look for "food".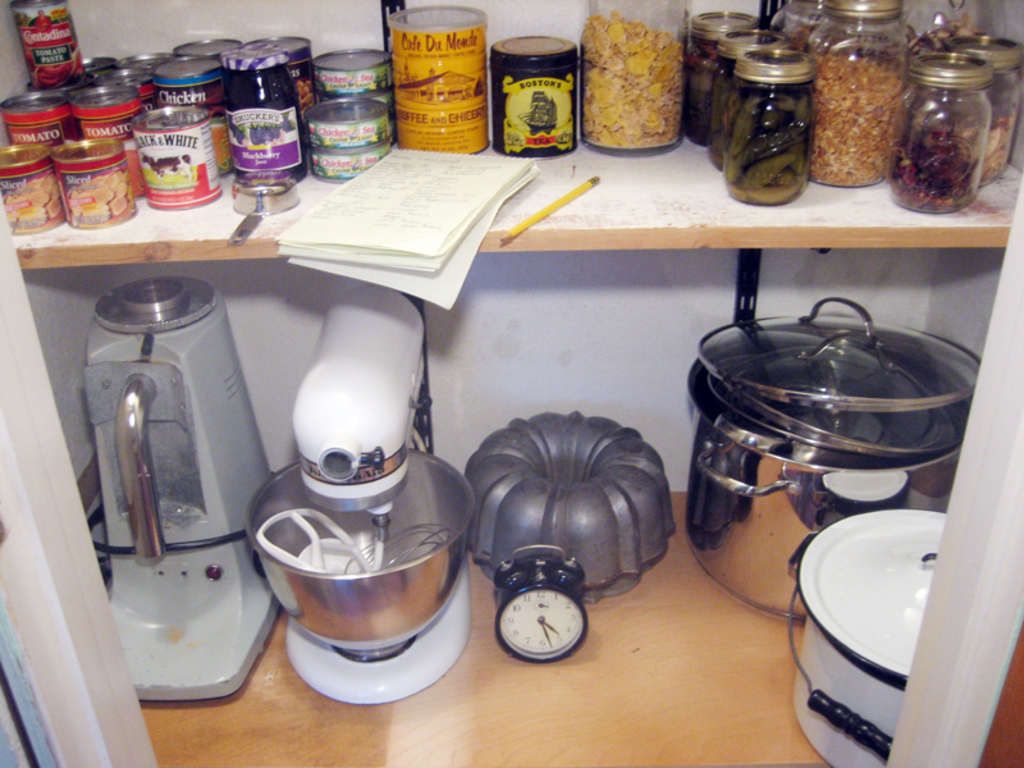
Found: [207, 125, 233, 168].
